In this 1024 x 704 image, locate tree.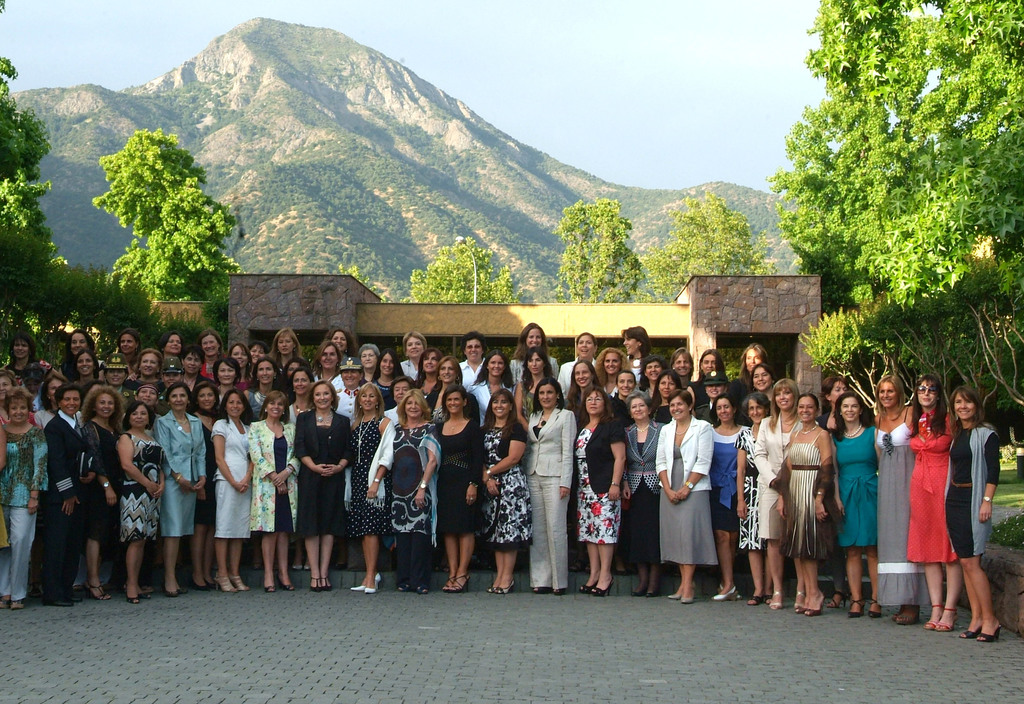
Bounding box: locate(649, 184, 781, 299).
